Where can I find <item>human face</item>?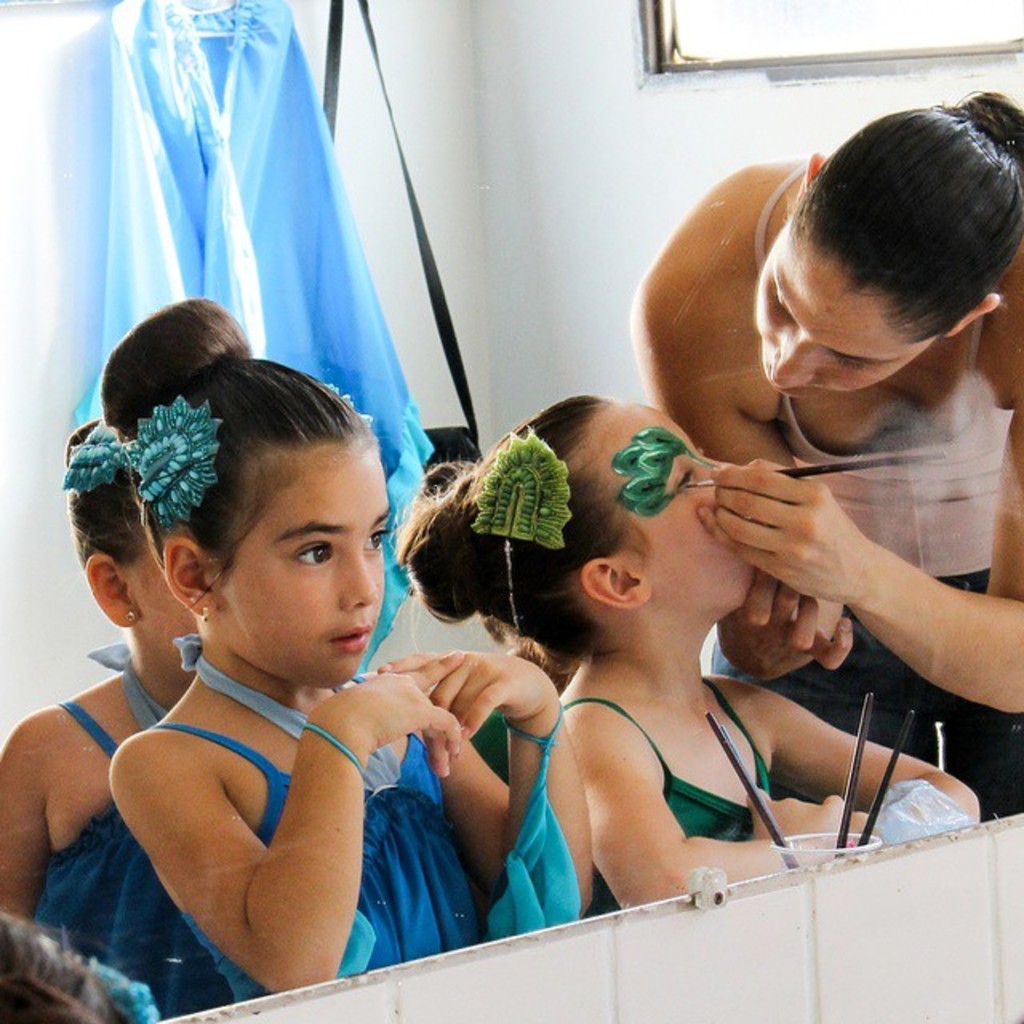
You can find it at rect(616, 402, 739, 611).
